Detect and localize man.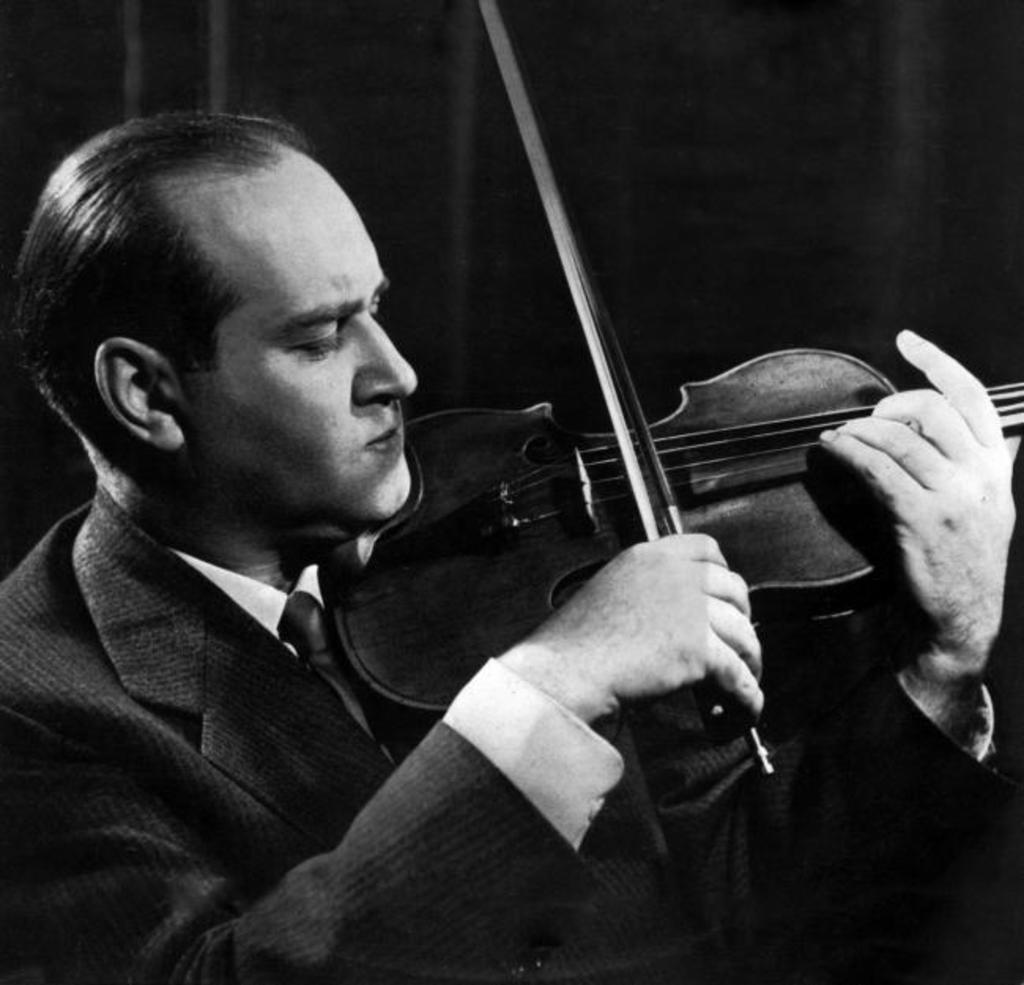
Localized at detection(0, 101, 1022, 983).
